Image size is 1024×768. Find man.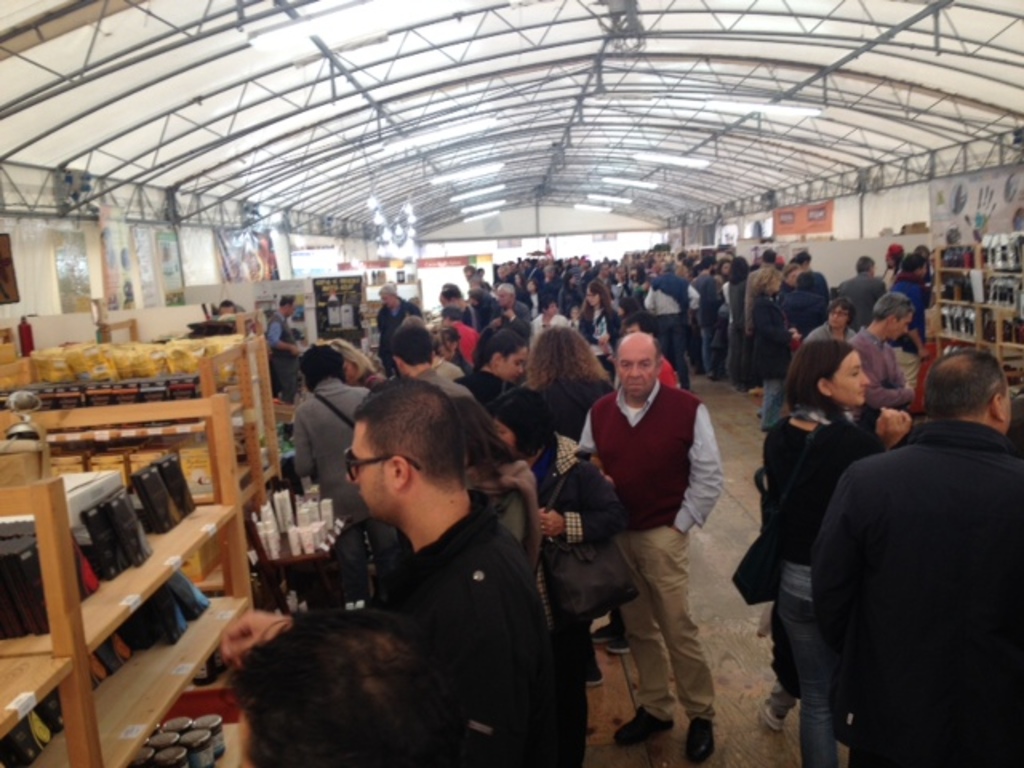
(293, 346, 403, 597).
